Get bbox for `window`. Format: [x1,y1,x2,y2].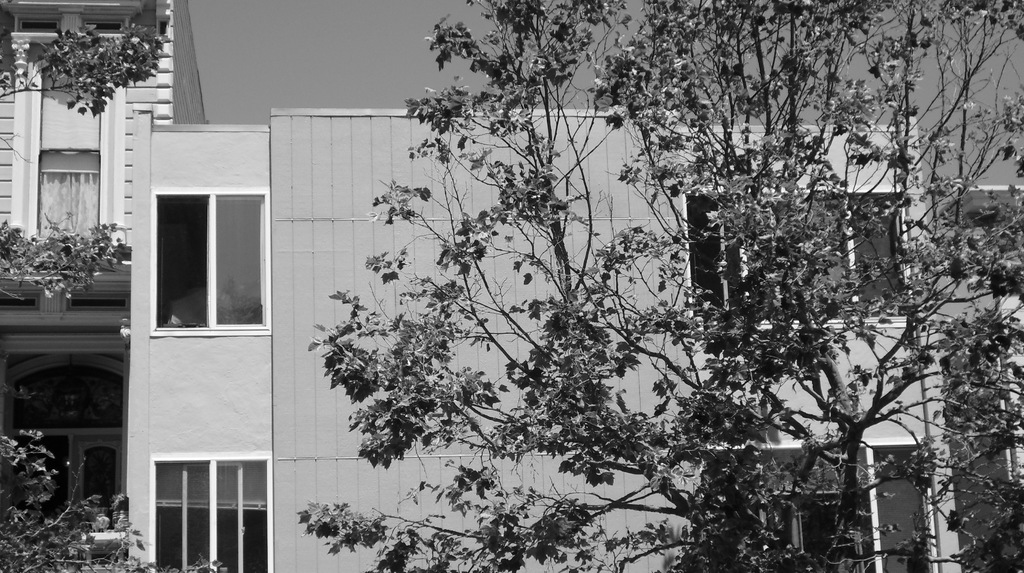
[80,453,116,498].
